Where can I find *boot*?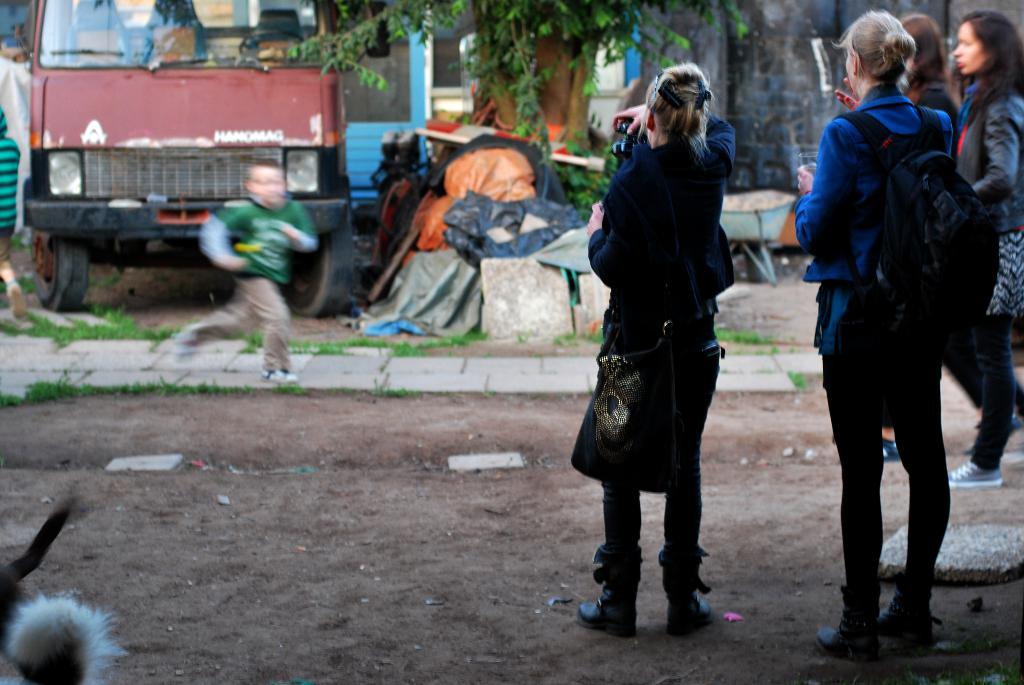
You can find it at detection(820, 612, 876, 667).
